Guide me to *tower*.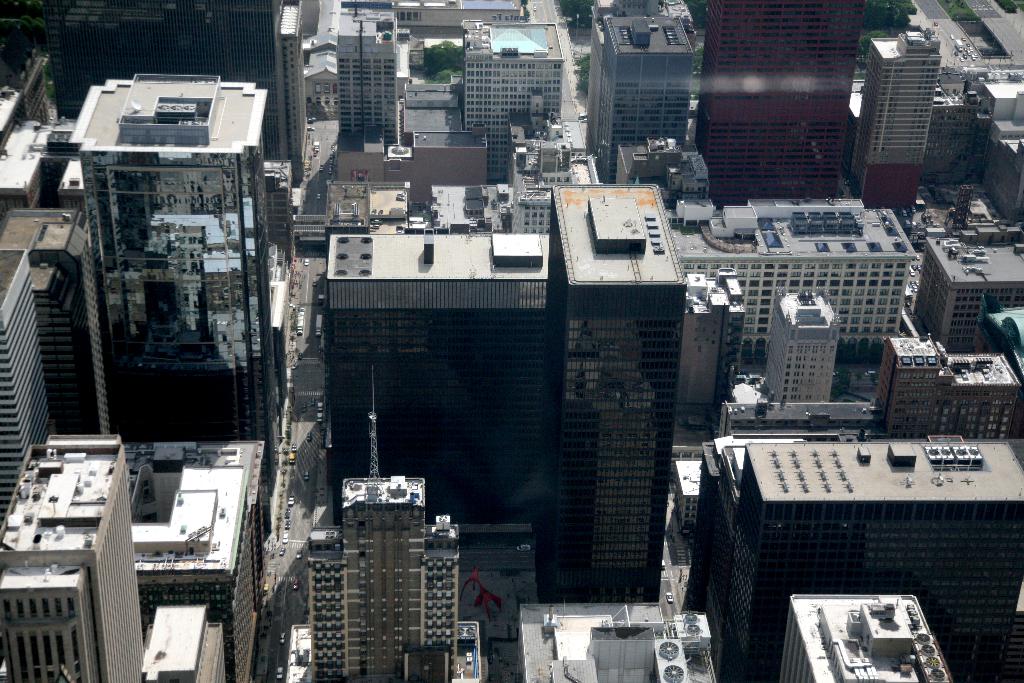
Guidance: 0:209:104:518.
